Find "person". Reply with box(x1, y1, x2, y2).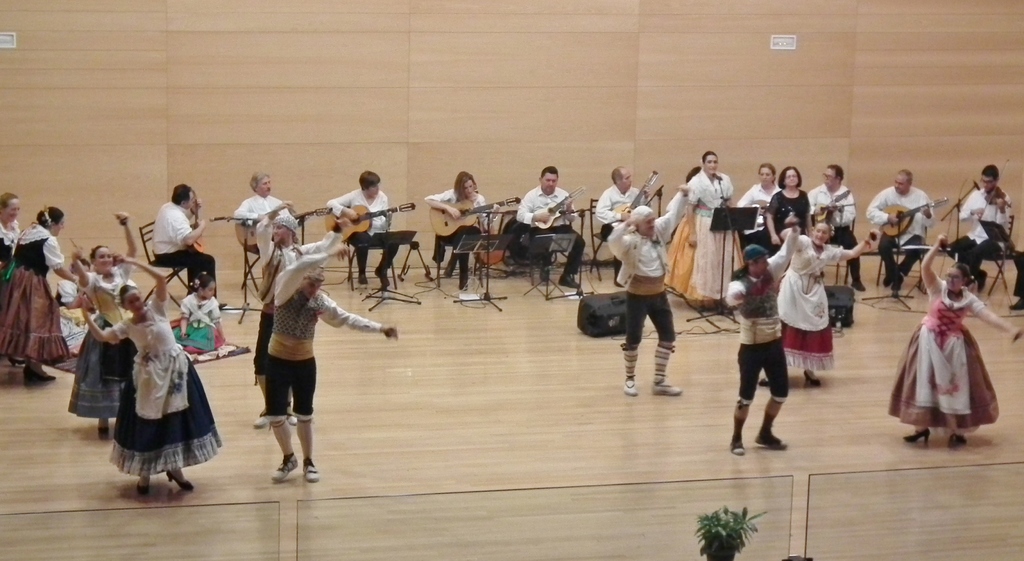
box(249, 198, 340, 422).
